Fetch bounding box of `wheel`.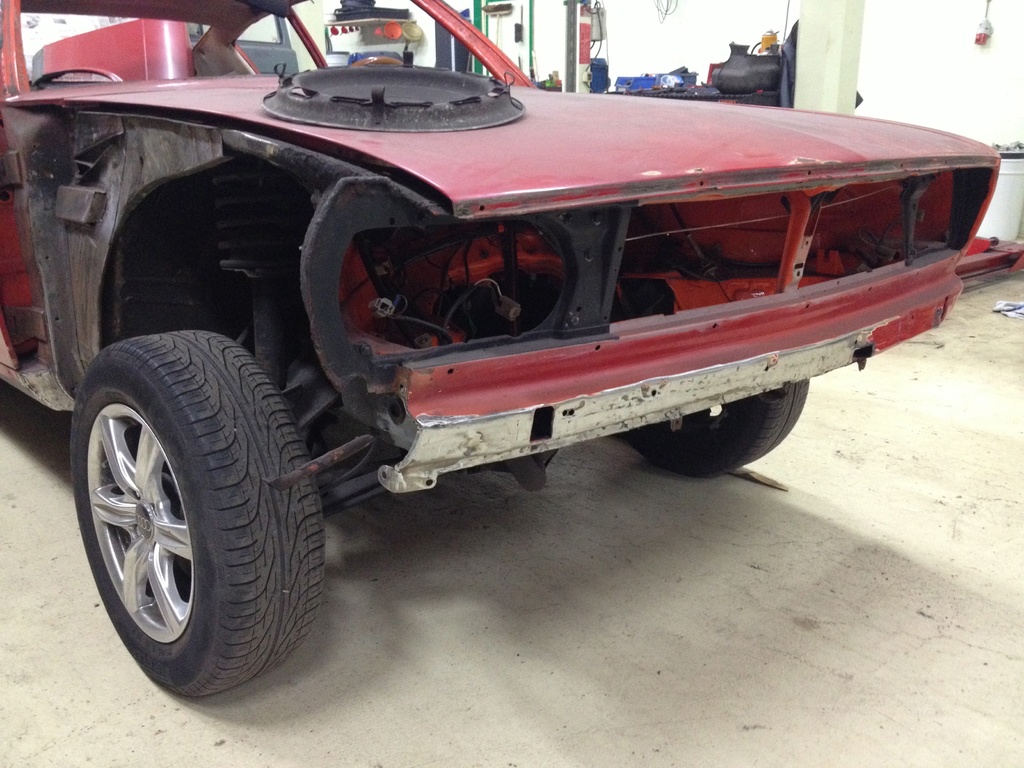
Bbox: region(63, 316, 305, 695).
